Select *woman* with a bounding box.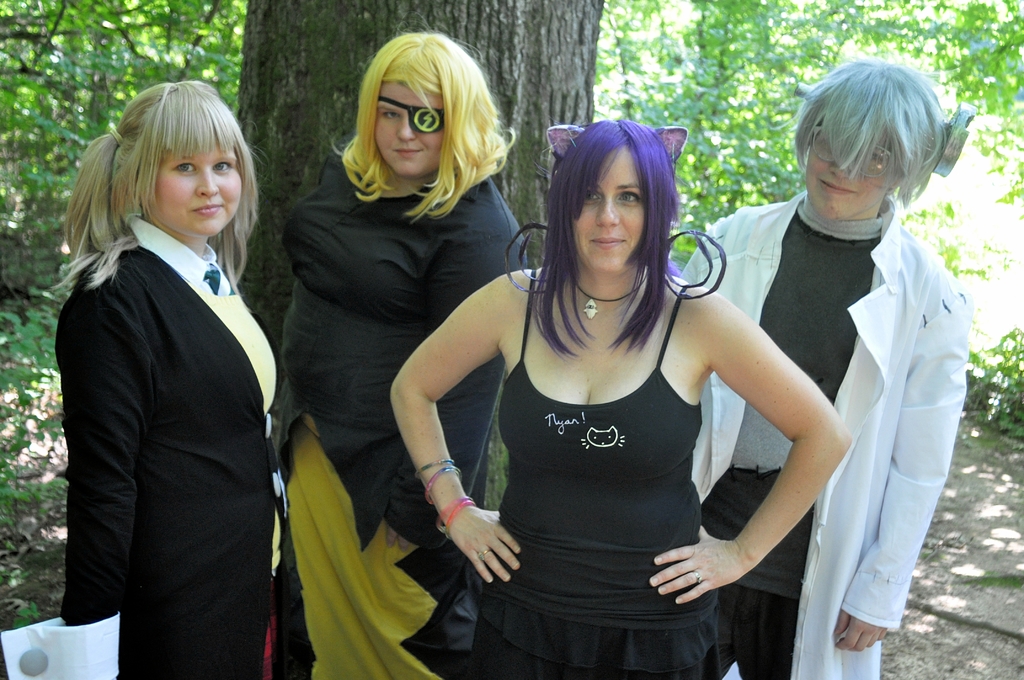
bbox(276, 24, 527, 679).
